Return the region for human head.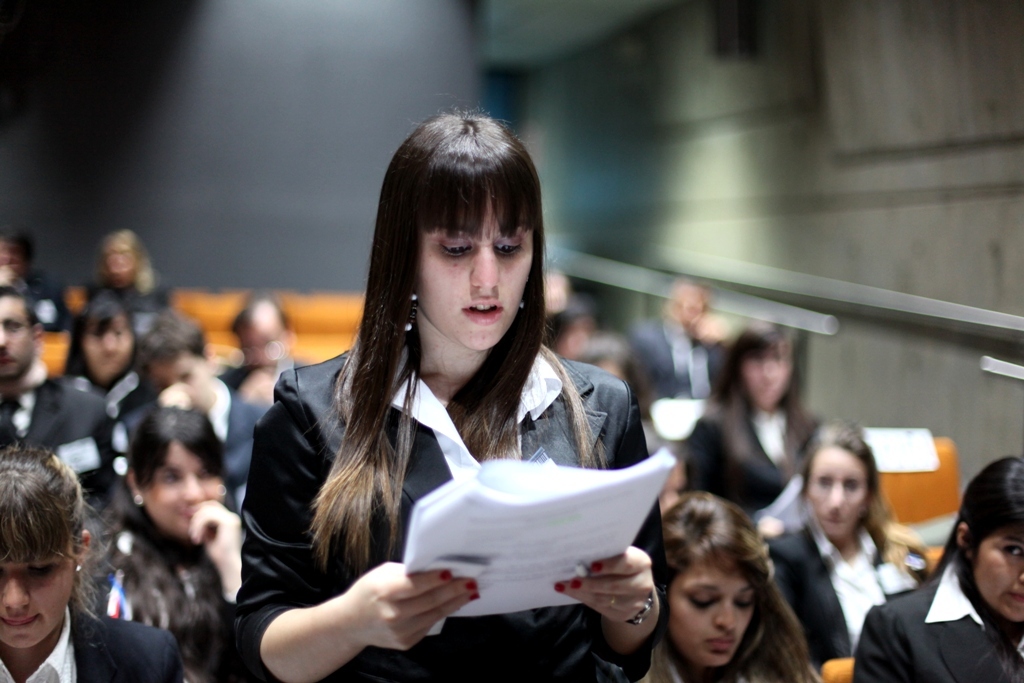
0:276:47:376.
